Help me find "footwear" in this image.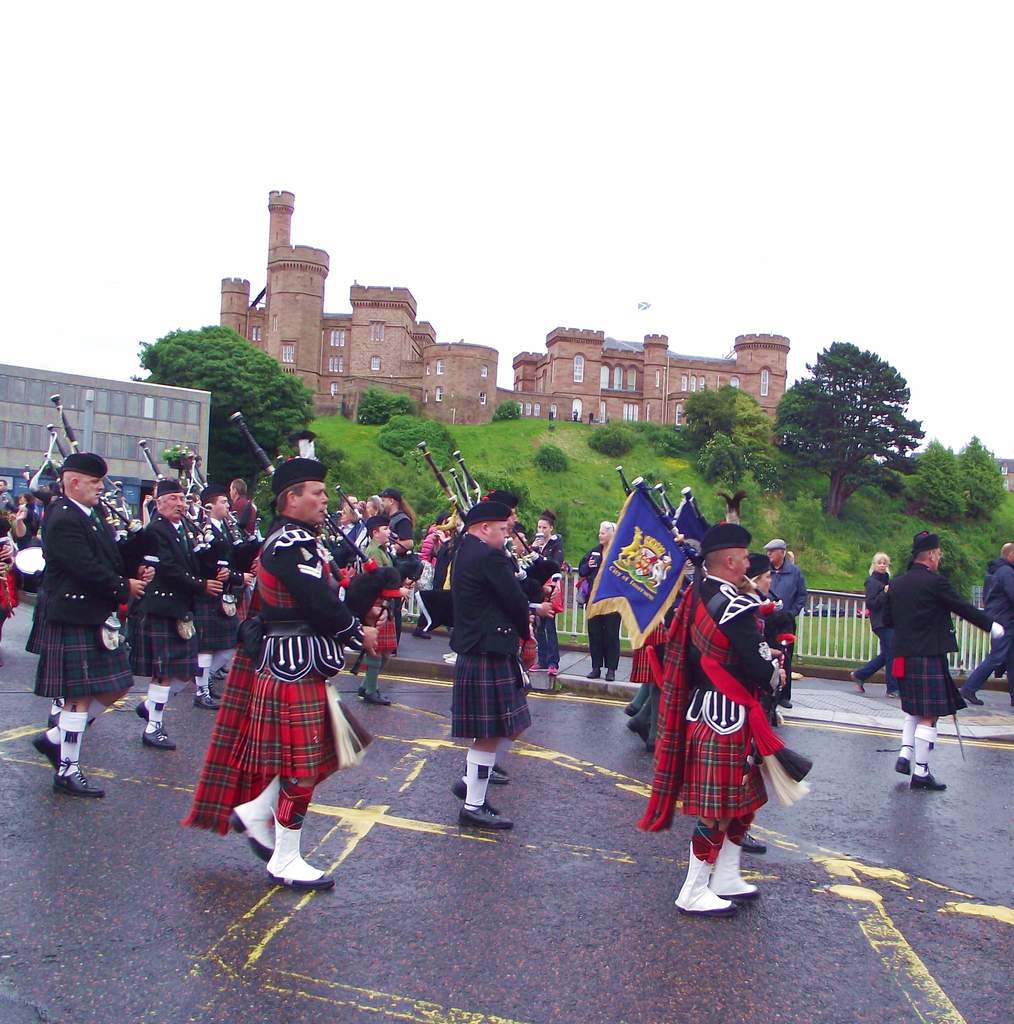
Found it: Rect(708, 834, 761, 900).
